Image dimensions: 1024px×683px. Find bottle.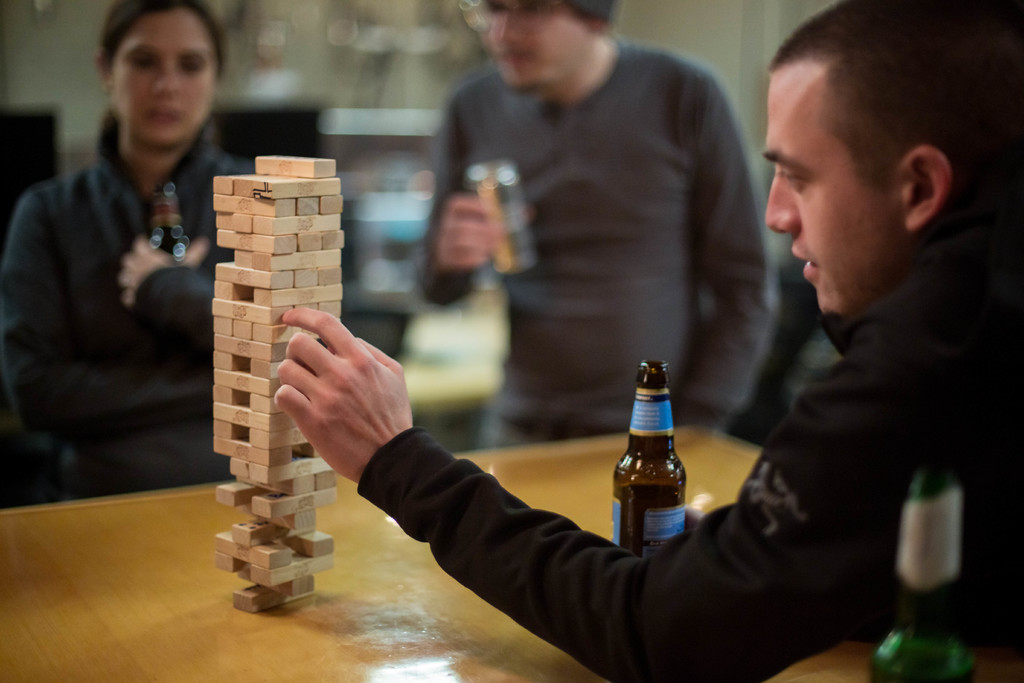
(left=610, top=359, right=687, bottom=549).
